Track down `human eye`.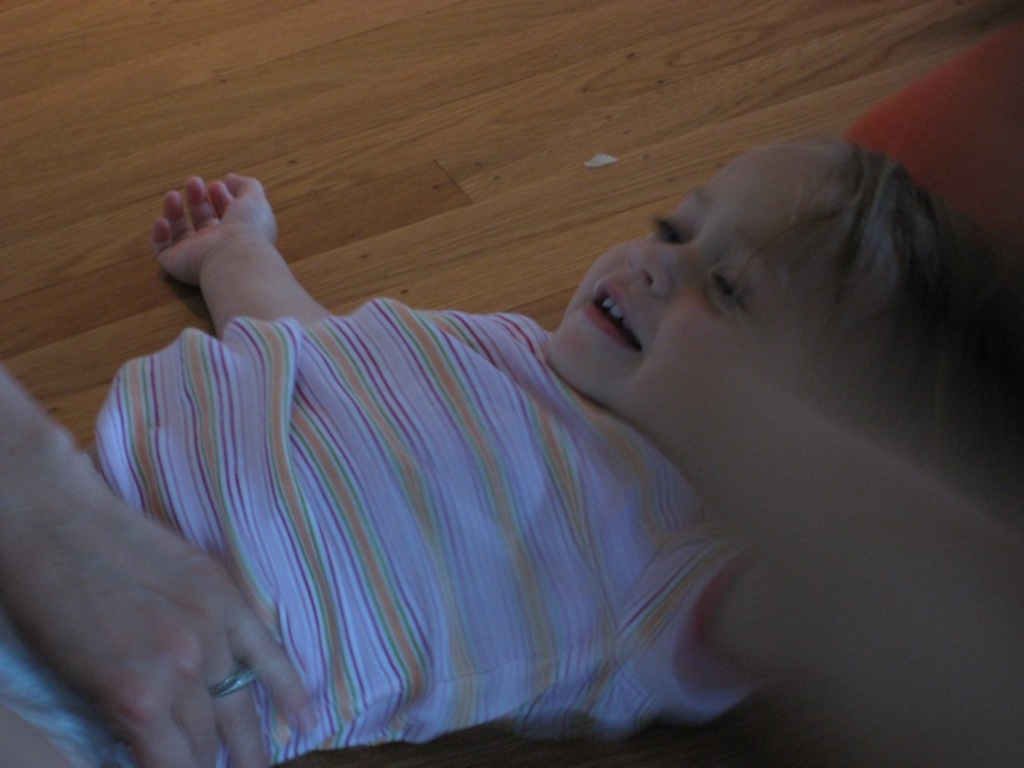
Tracked to {"x1": 648, "y1": 214, "x2": 689, "y2": 244}.
